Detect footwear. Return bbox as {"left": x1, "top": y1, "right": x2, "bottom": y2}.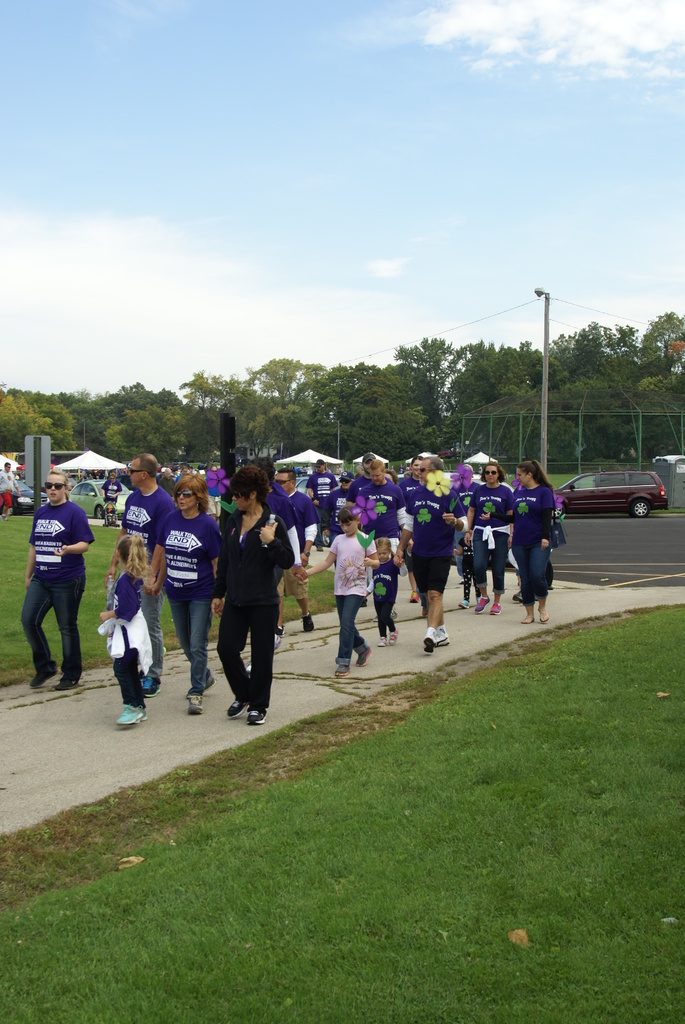
{"left": 251, "top": 712, "right": 271, "bottom": 727}.
